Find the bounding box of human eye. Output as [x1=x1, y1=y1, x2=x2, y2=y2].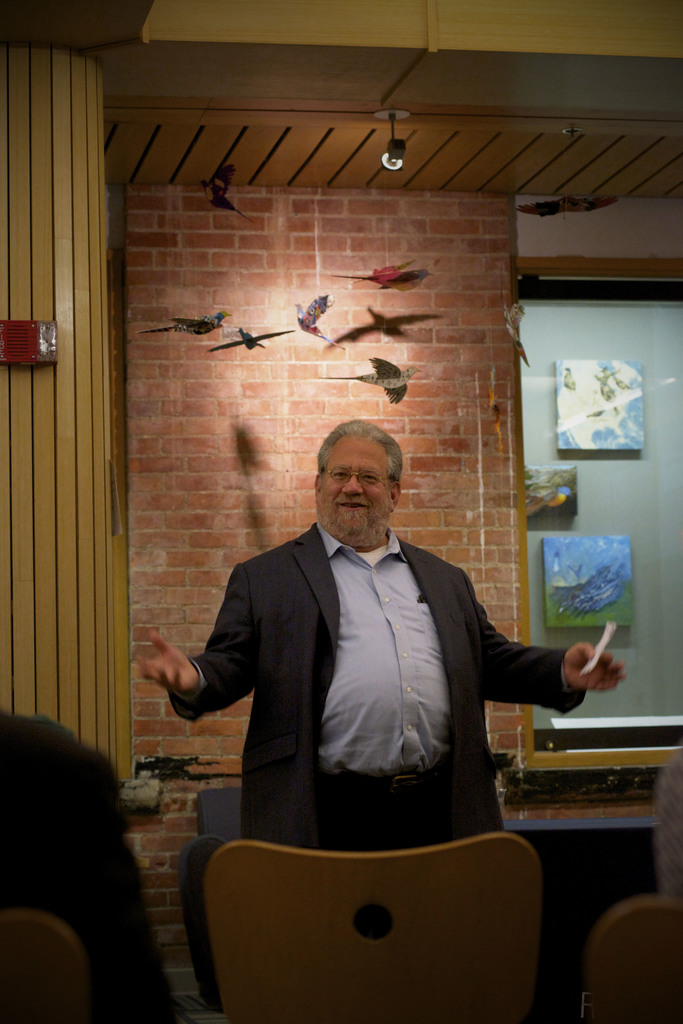
[x1=328, y1=470, x2=350, y2=481].
